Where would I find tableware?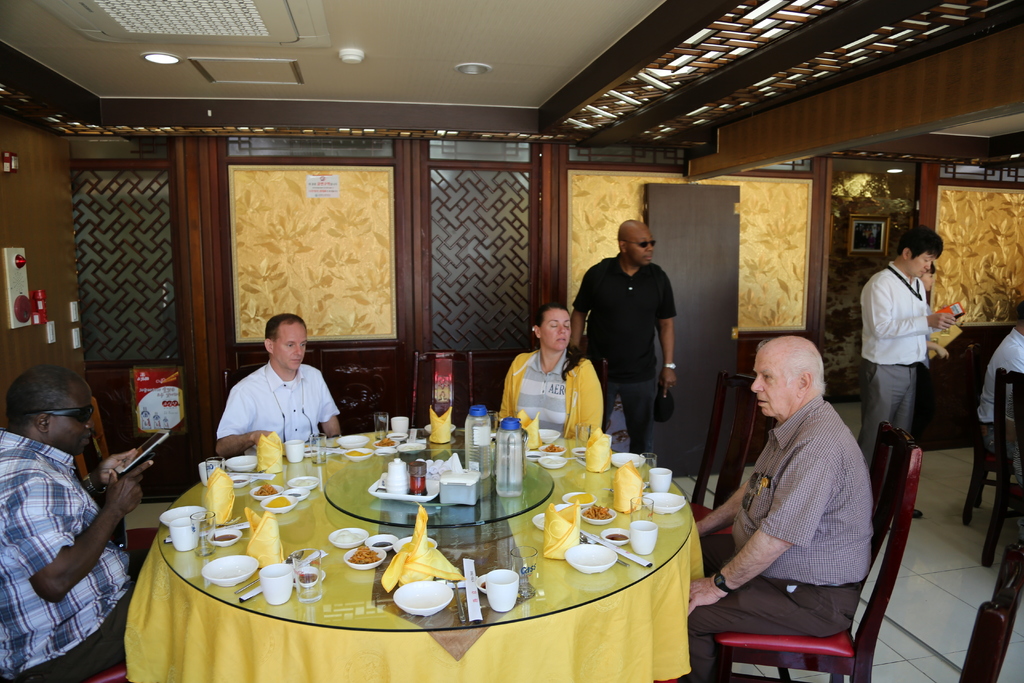
At <region>260, 561, 290, 605</region>.
